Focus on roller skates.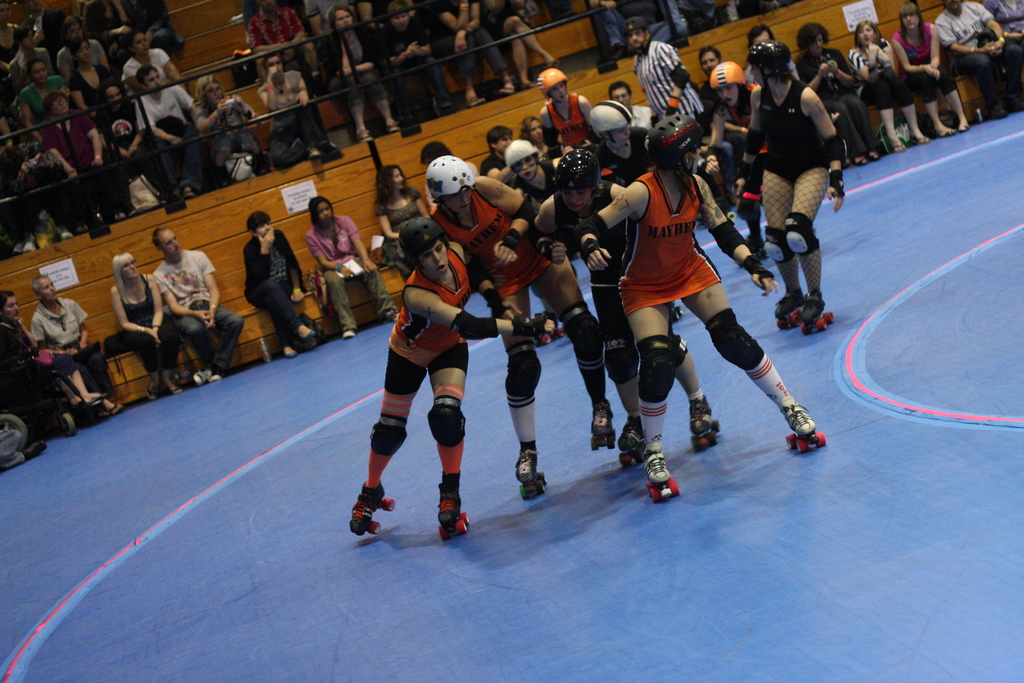
Focused at <bbox>689, 391, 721, 452</bbox>.
